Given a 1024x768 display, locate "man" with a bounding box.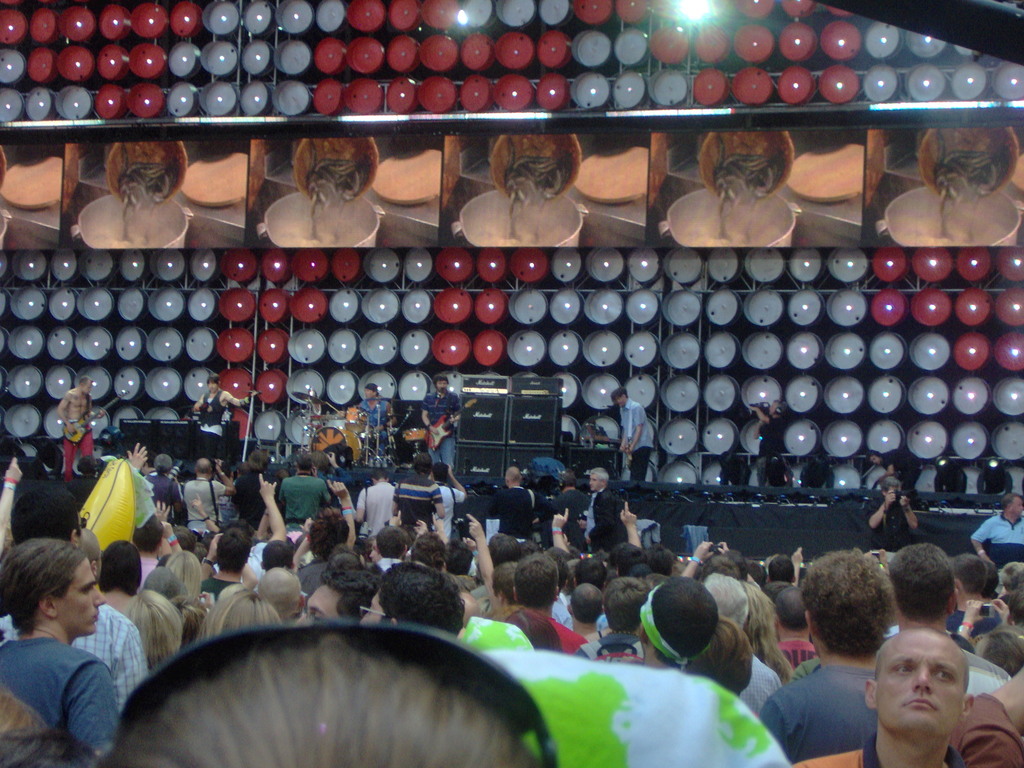
Located: box=[417, 373, 465, 472].
